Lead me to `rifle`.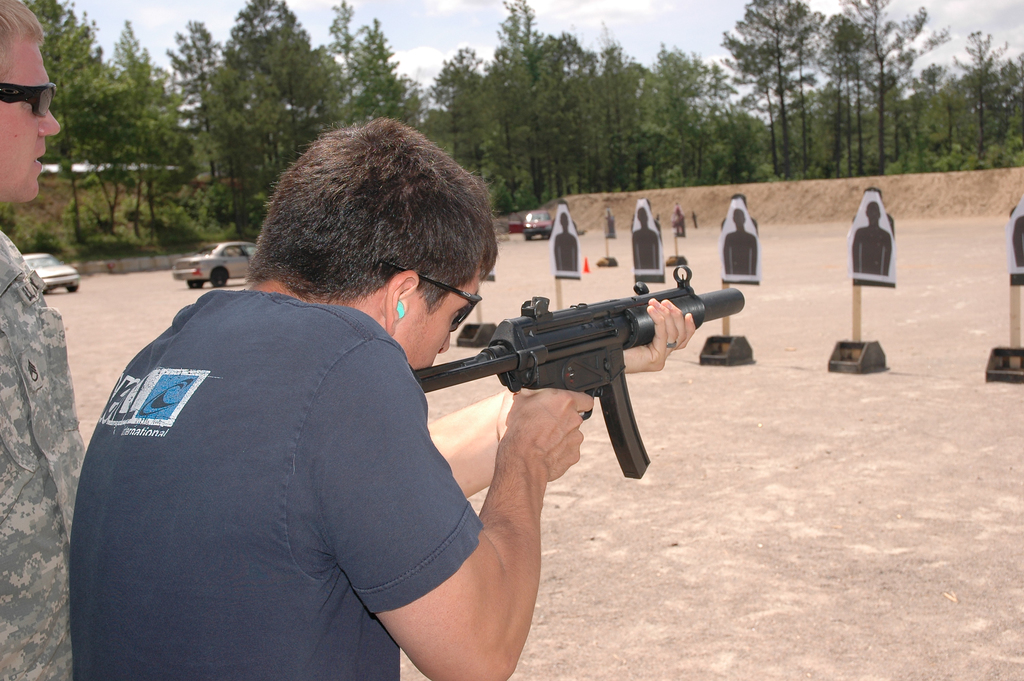
Lead to 410 265 746 482.
